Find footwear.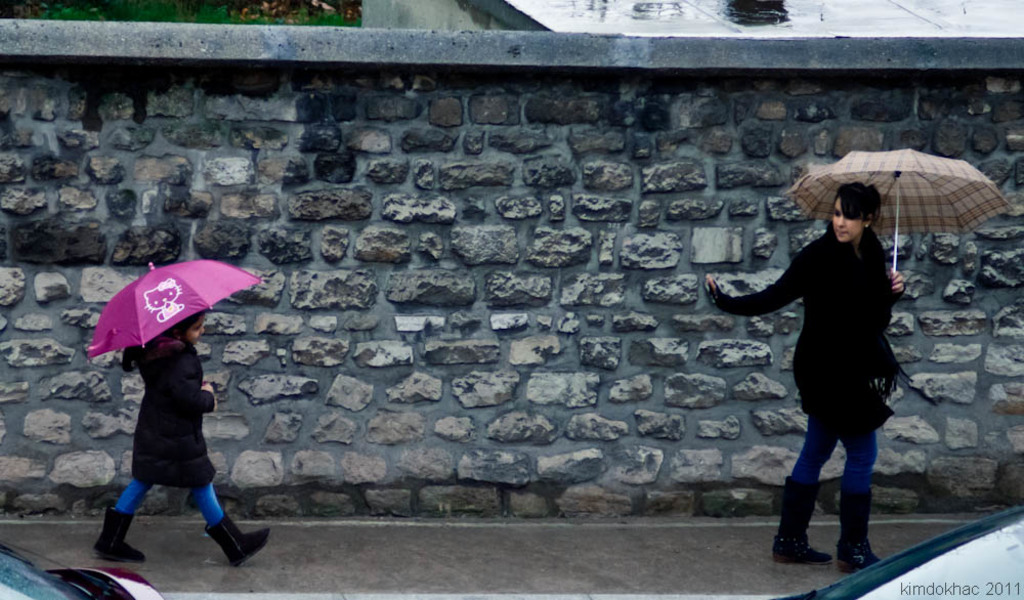
pyautogui.locateOnScreen(835, 485, 876, 573).
